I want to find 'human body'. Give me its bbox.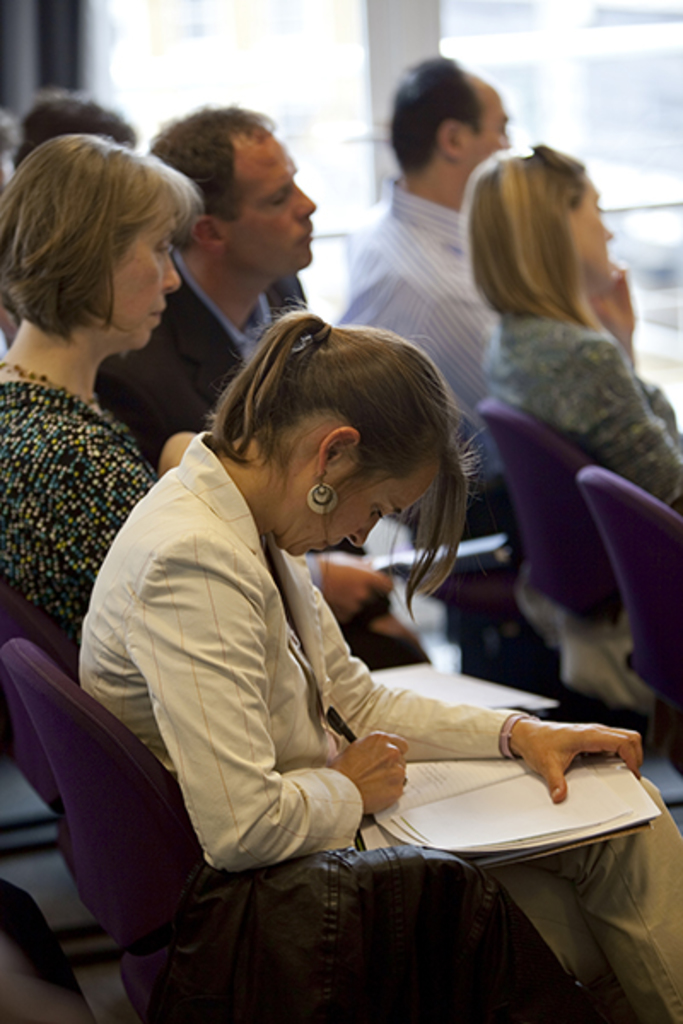
box=[109, 345, 618, 1005].
